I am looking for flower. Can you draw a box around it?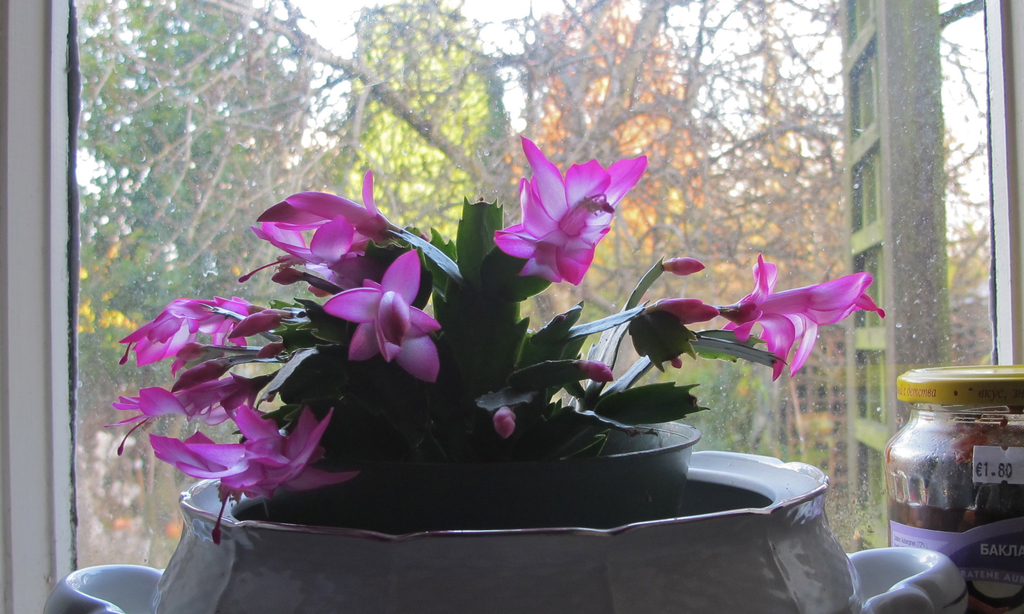
Sure, the bounding box is box(165, 354, 228, 398).
